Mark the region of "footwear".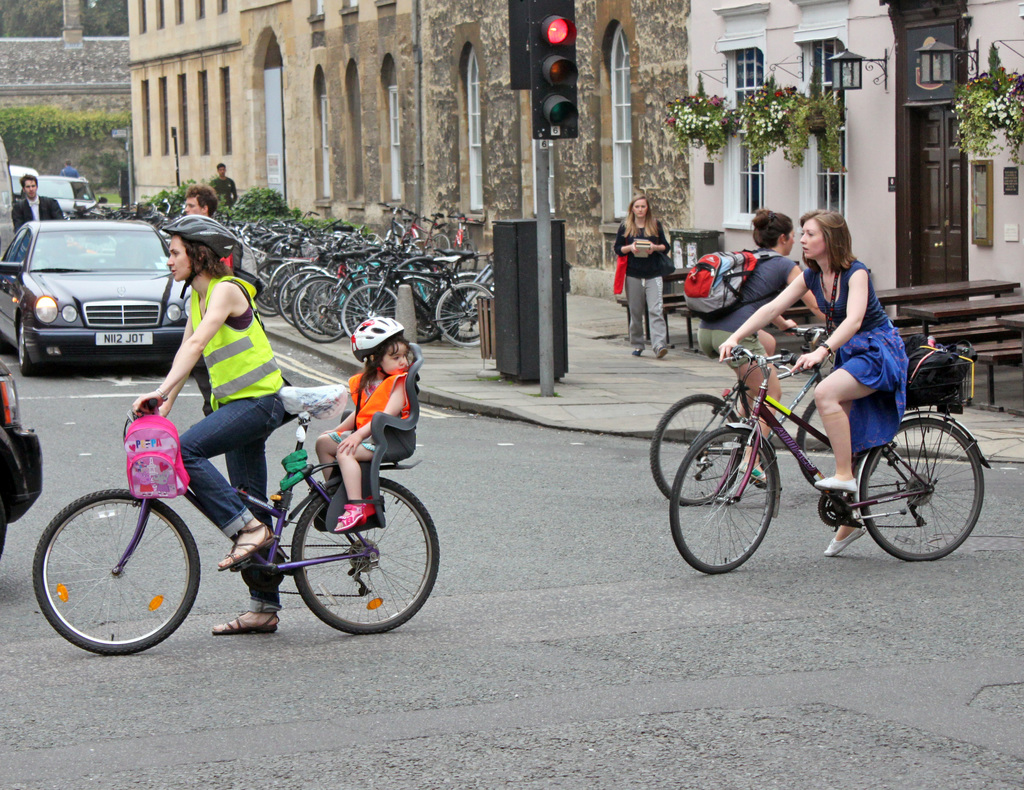
Region: bbox=(824, 519, 870, 557).
